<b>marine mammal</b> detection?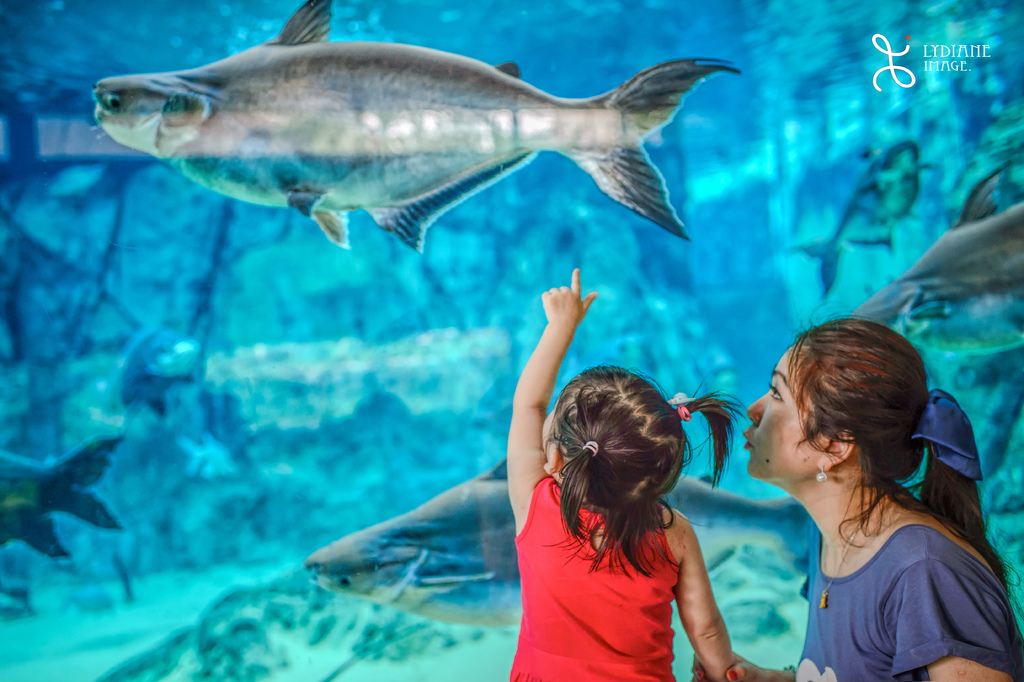
298, 454, 814, 629
